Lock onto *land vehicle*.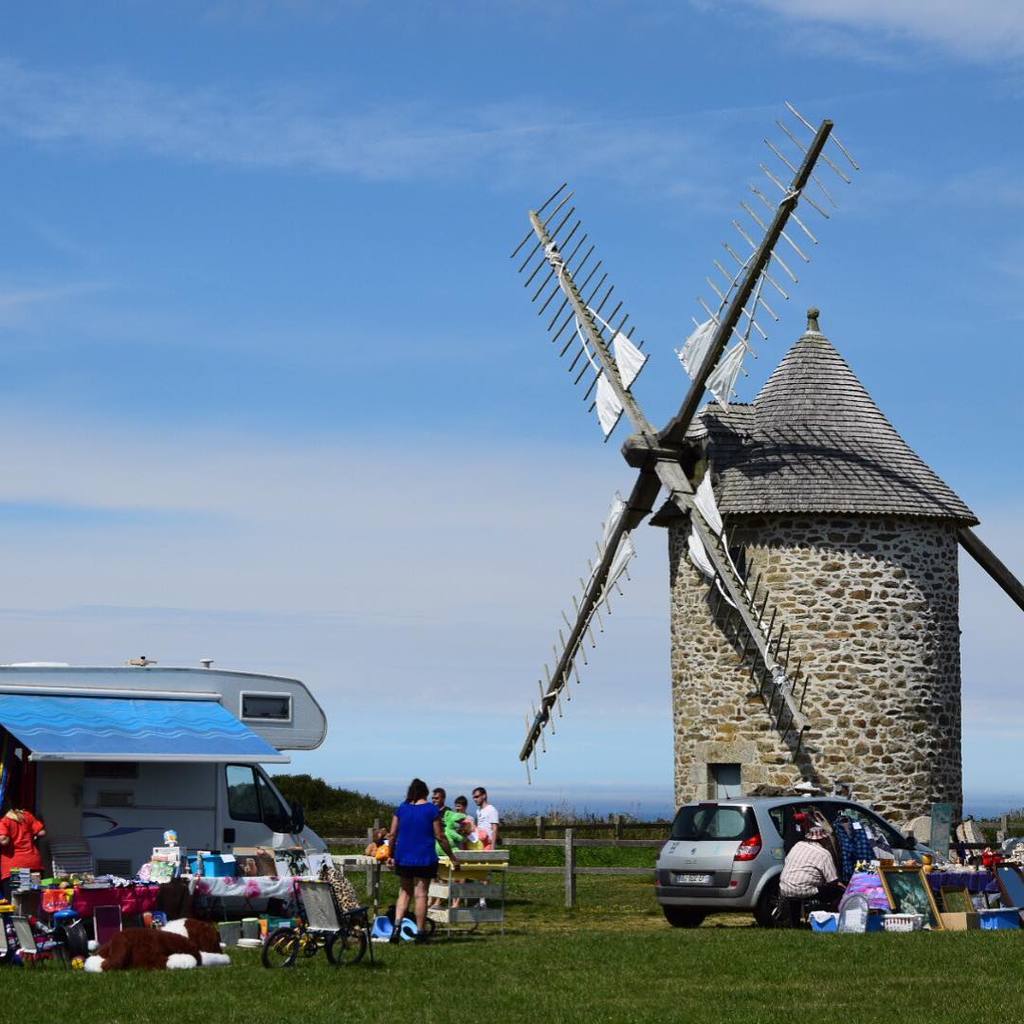
Locked: [630, 766, 942, 951].
